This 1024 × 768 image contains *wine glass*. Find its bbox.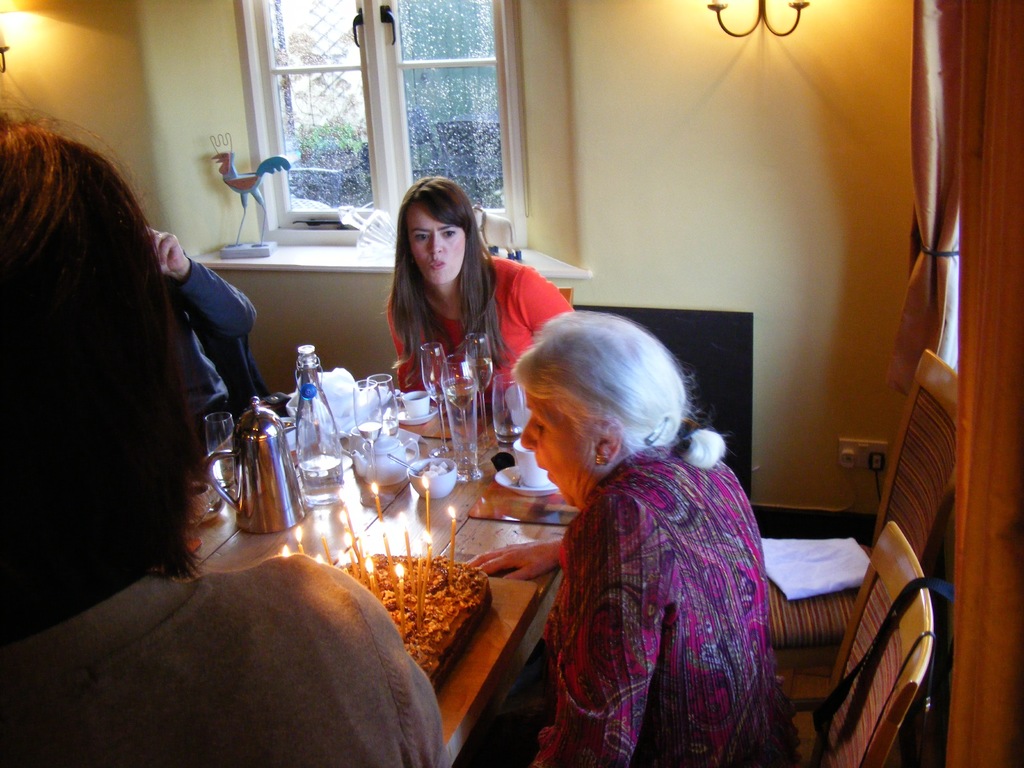
left=368, top=373, right=396, bottom=436.
